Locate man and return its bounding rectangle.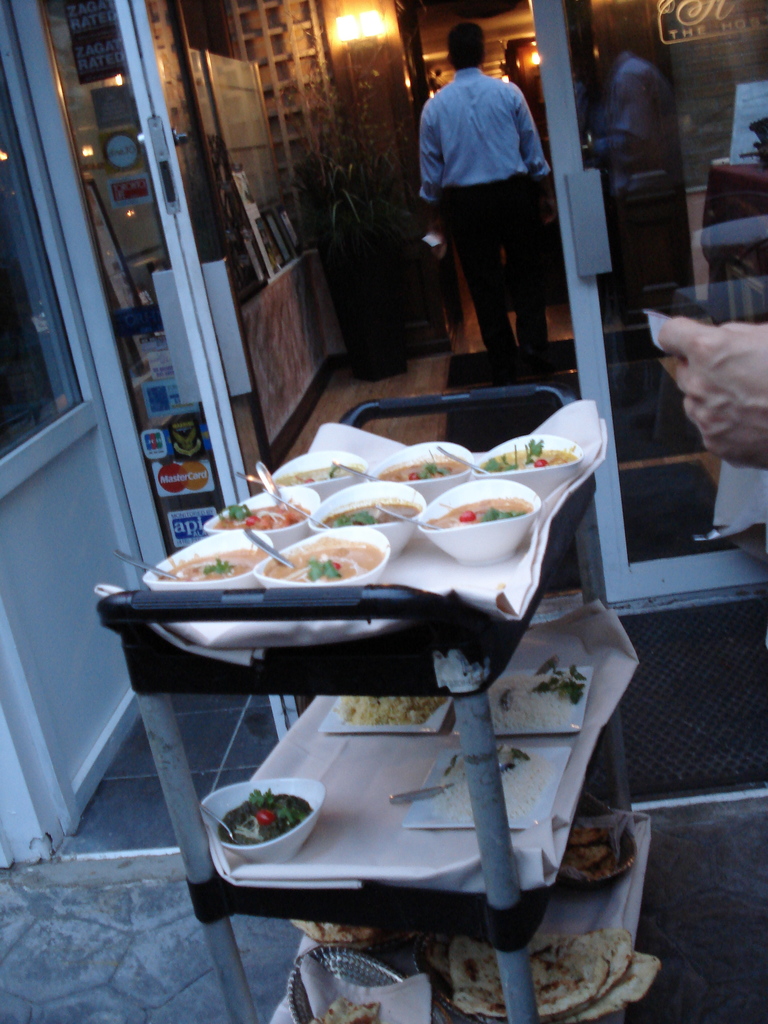
Rect(429, 26, 570, 350).
